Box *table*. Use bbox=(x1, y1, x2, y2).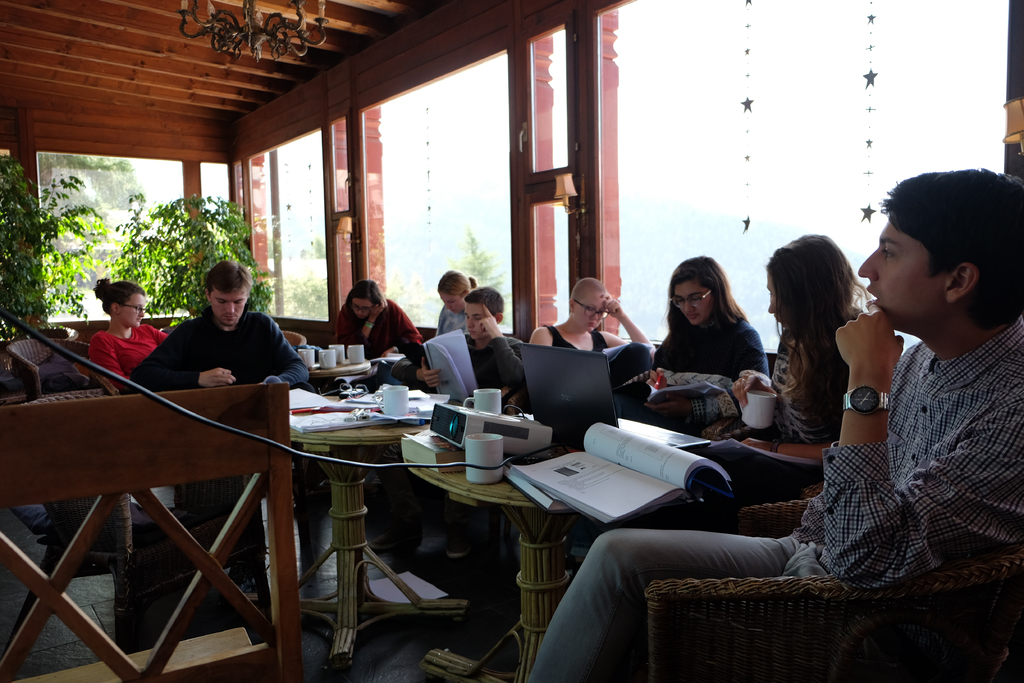
bbox=(401, 440, 579, 682).
